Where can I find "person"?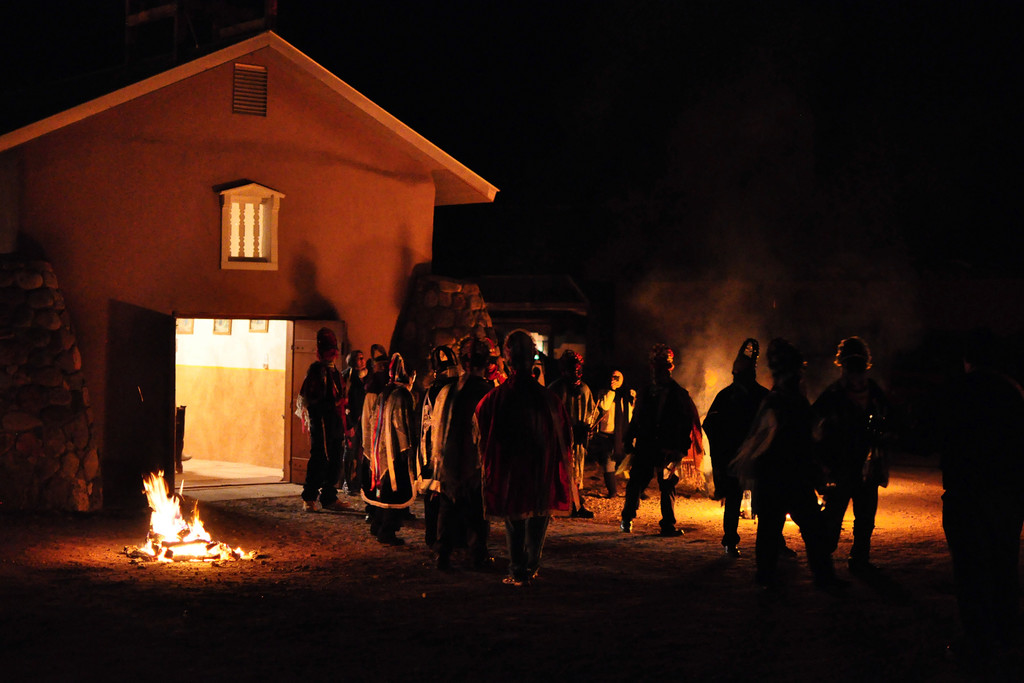
You can find it at box=[540, 345, 596, 520].
